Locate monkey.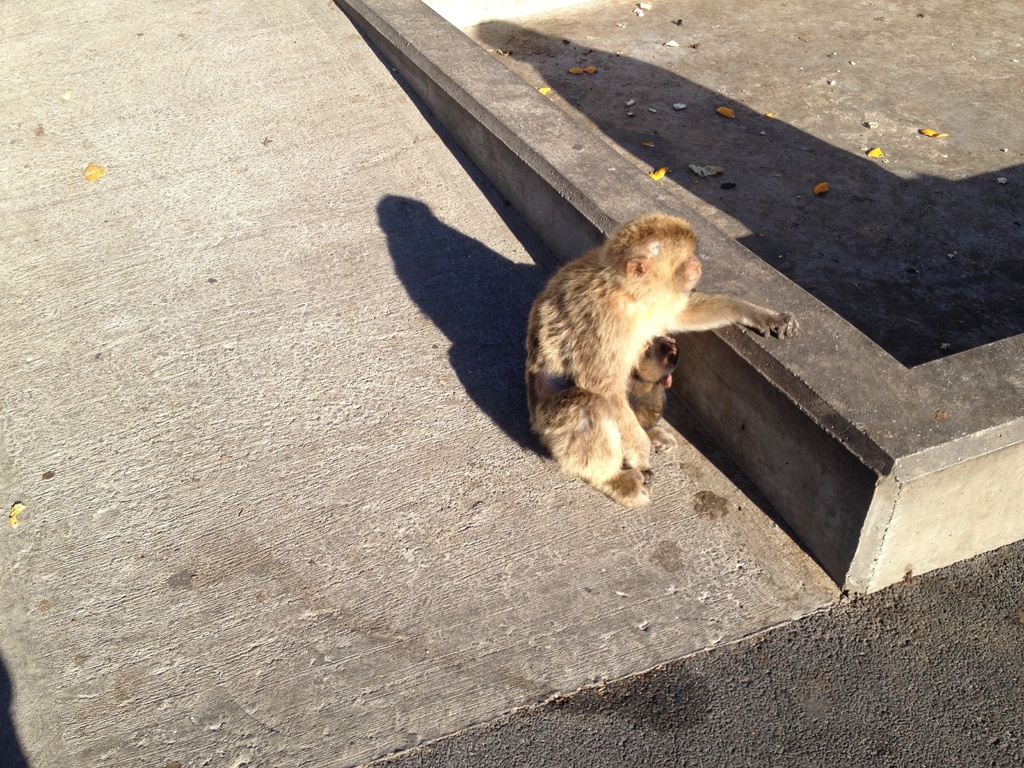
Bounding box: l=524, t=211, r=796, b=511.
